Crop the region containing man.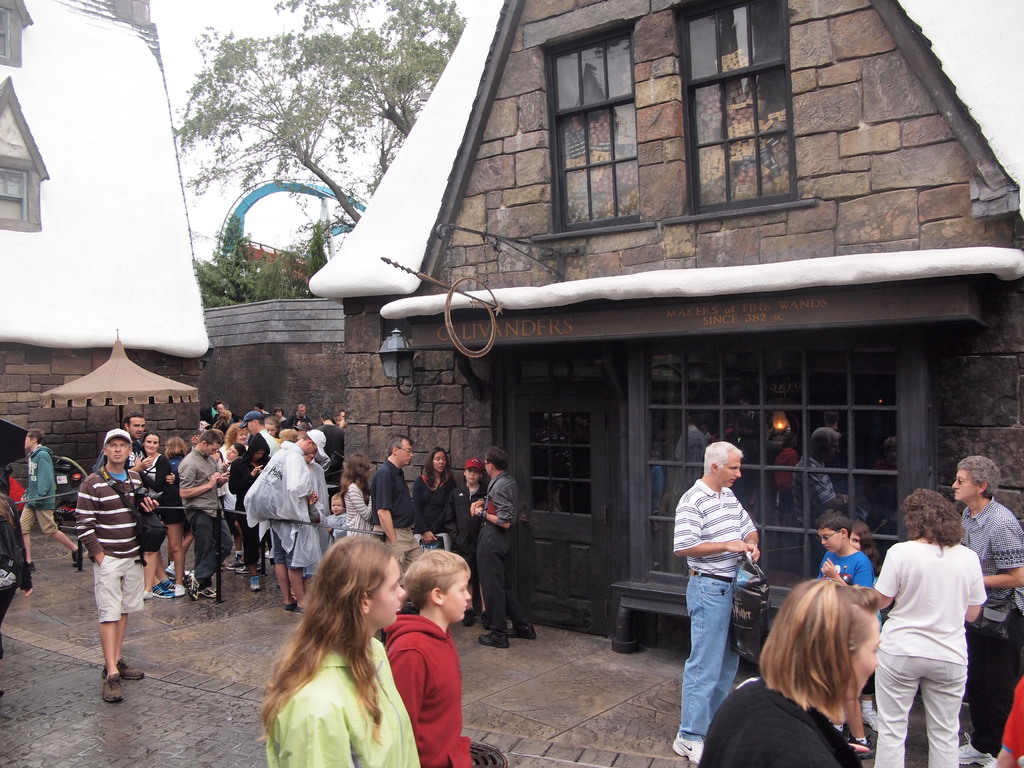
Crop region: box=[93, 412, 156, 473].
